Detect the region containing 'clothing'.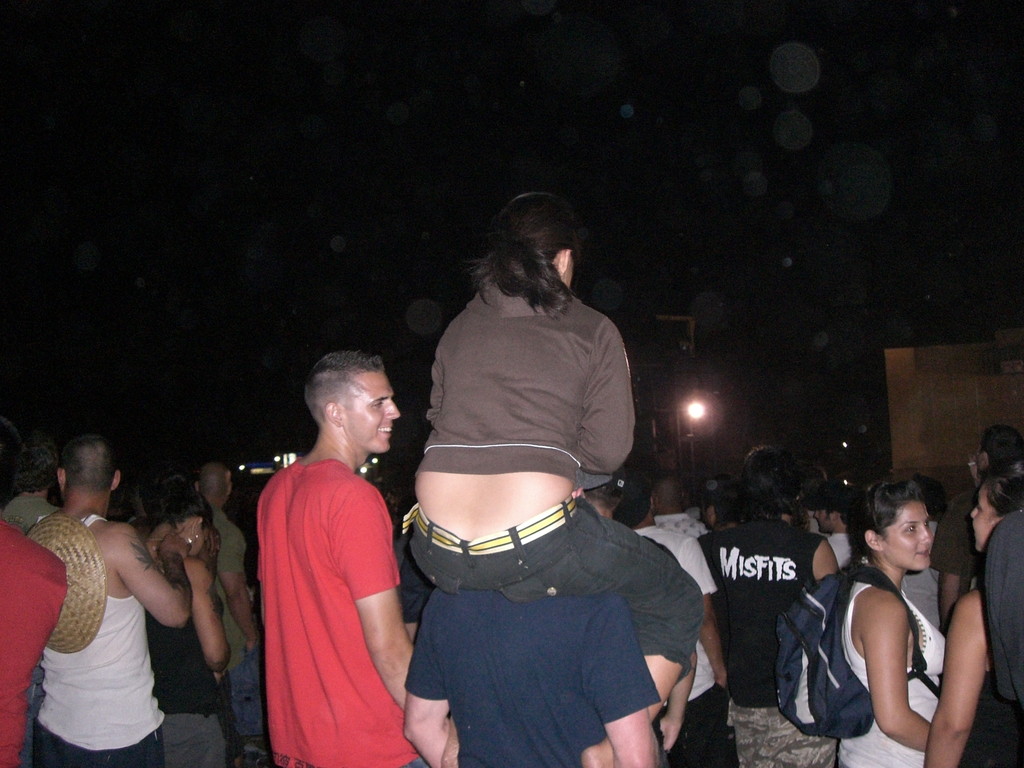
box(245, 426, 406, 750).
